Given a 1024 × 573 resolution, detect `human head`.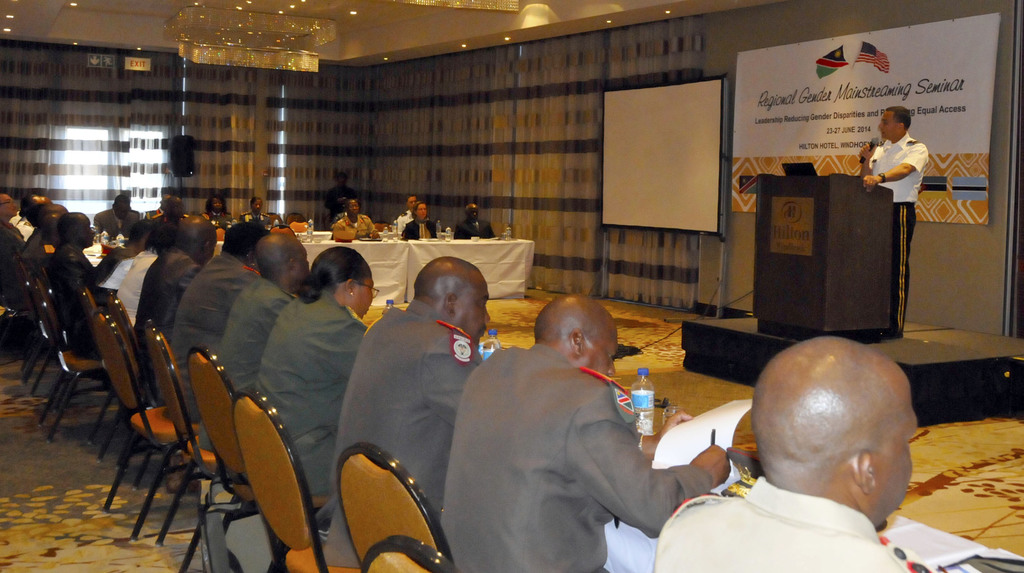
select_region(144, 222, 177, 256).
